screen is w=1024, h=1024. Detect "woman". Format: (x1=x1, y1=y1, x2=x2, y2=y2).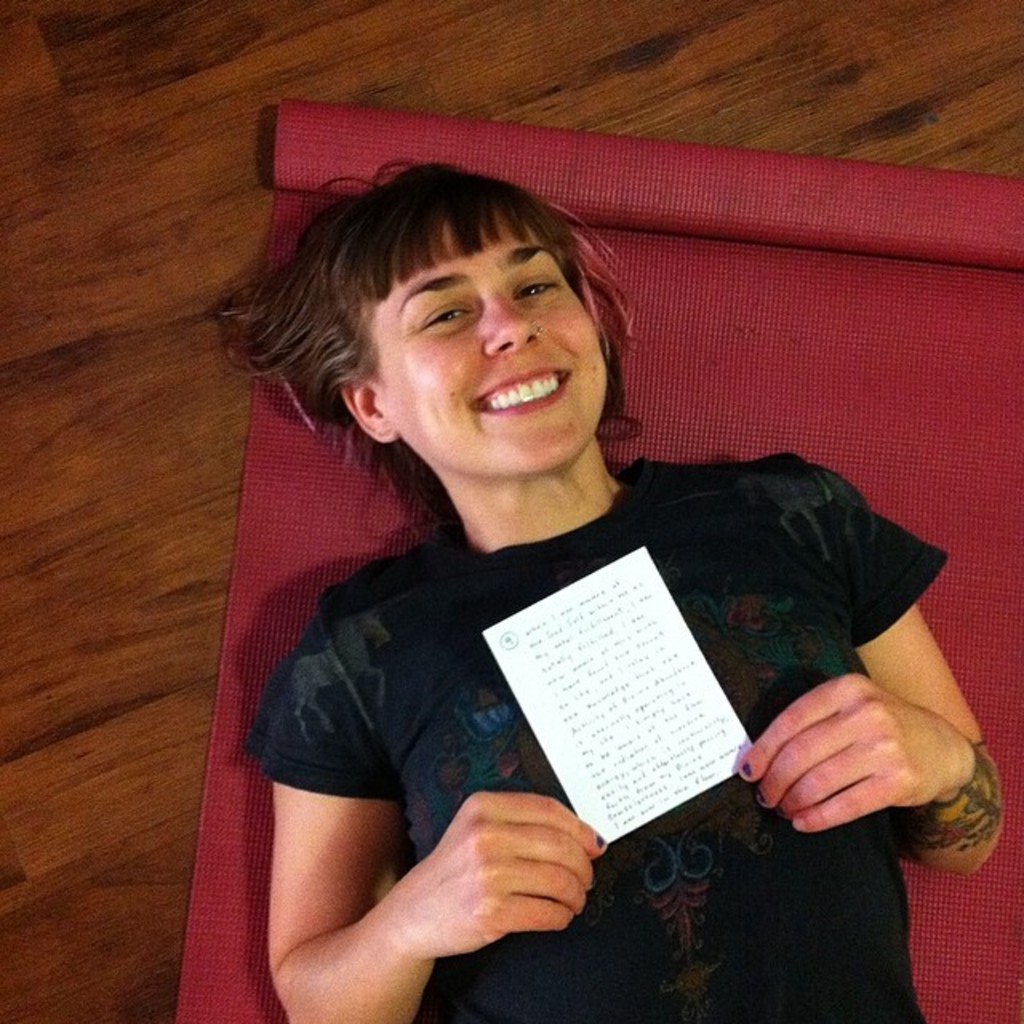
(x1=168, y1=173, x2=794, y2=1023).
